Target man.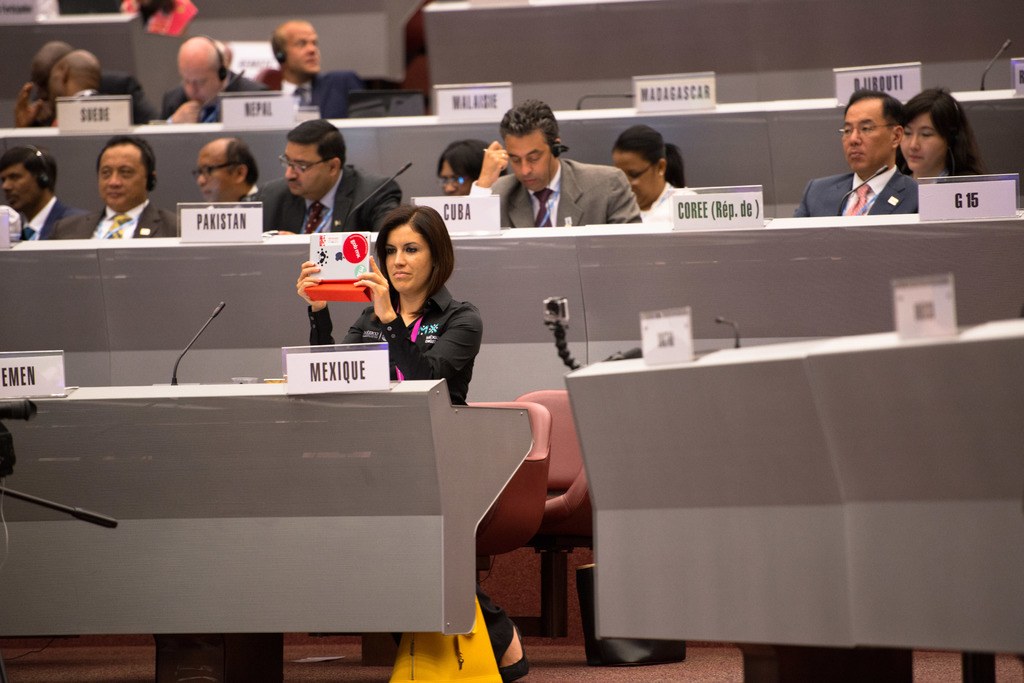
Target region: {"x1": 0, "y1": 140, "x2": 94, "y2": 243}.
